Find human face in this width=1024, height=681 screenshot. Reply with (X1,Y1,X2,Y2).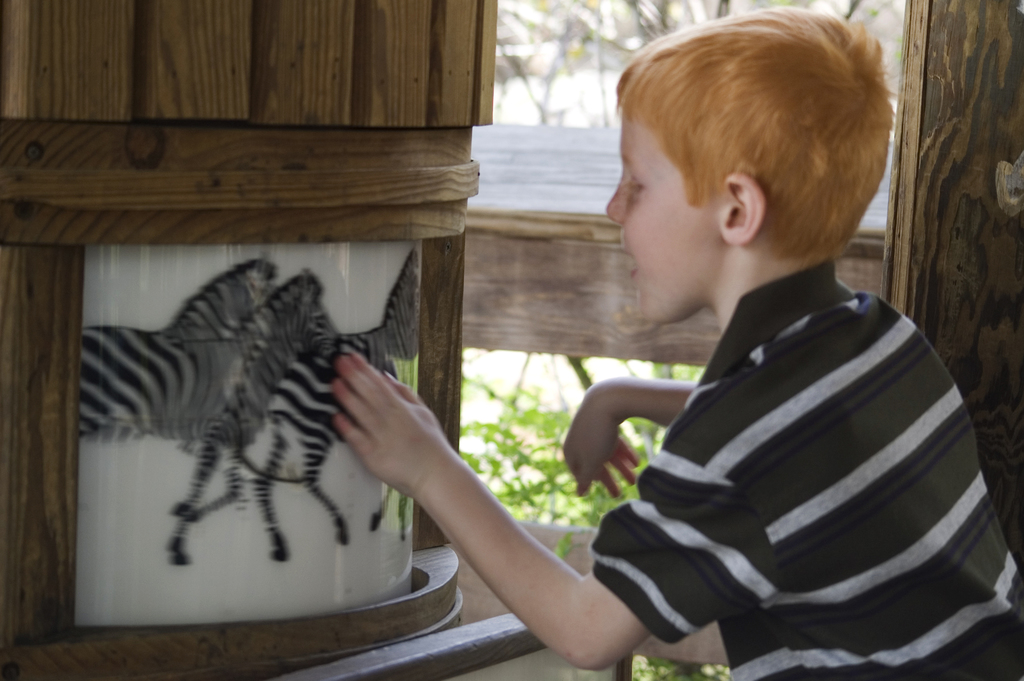
(600,110,728,323).
